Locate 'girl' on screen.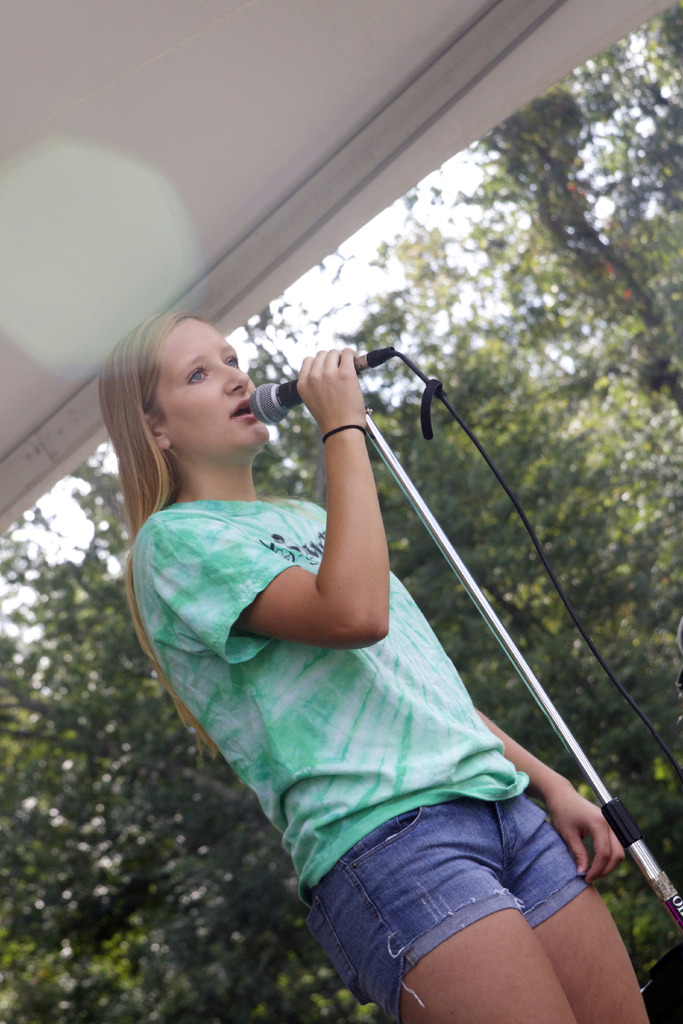
On screen at 96 308 649 1023.
